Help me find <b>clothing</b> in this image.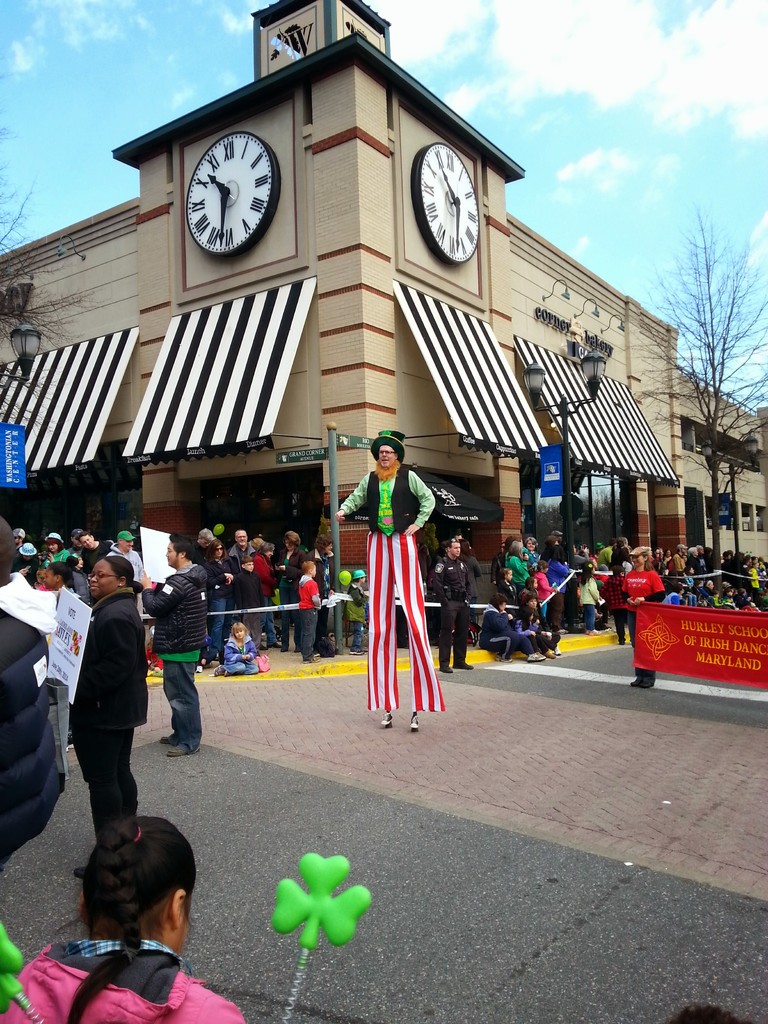
Found it: select_region(611, 561, 673, 623).
